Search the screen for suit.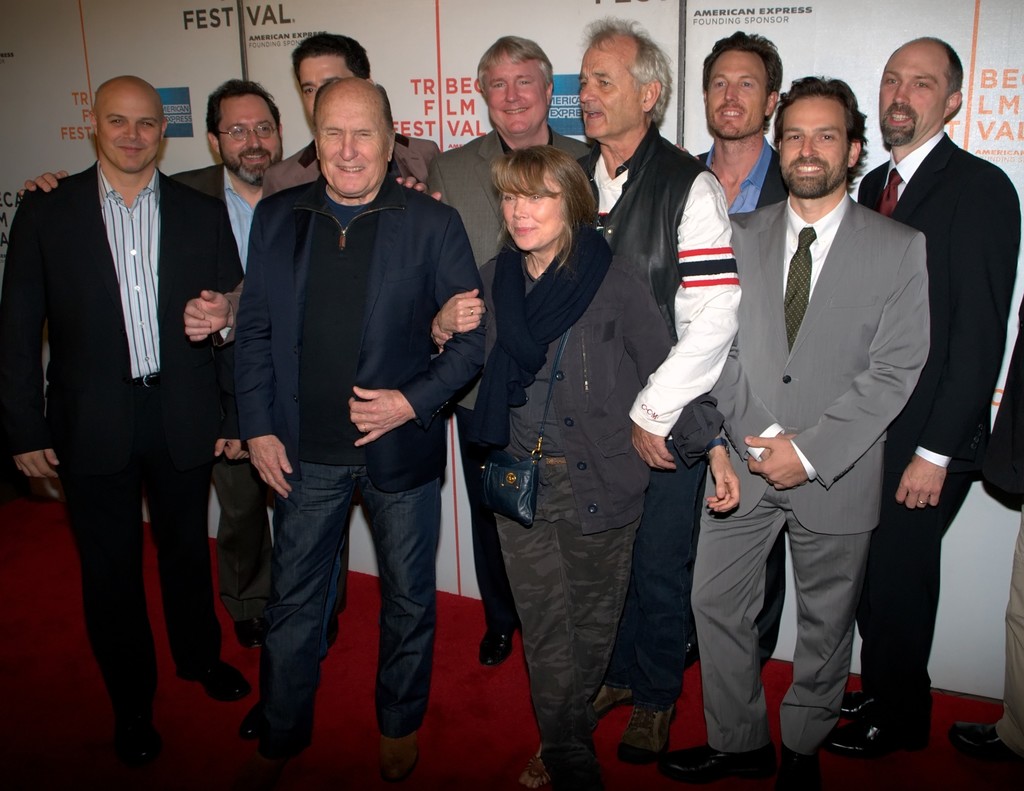
Found at left=165, top=165, right=275, bottom=629.
